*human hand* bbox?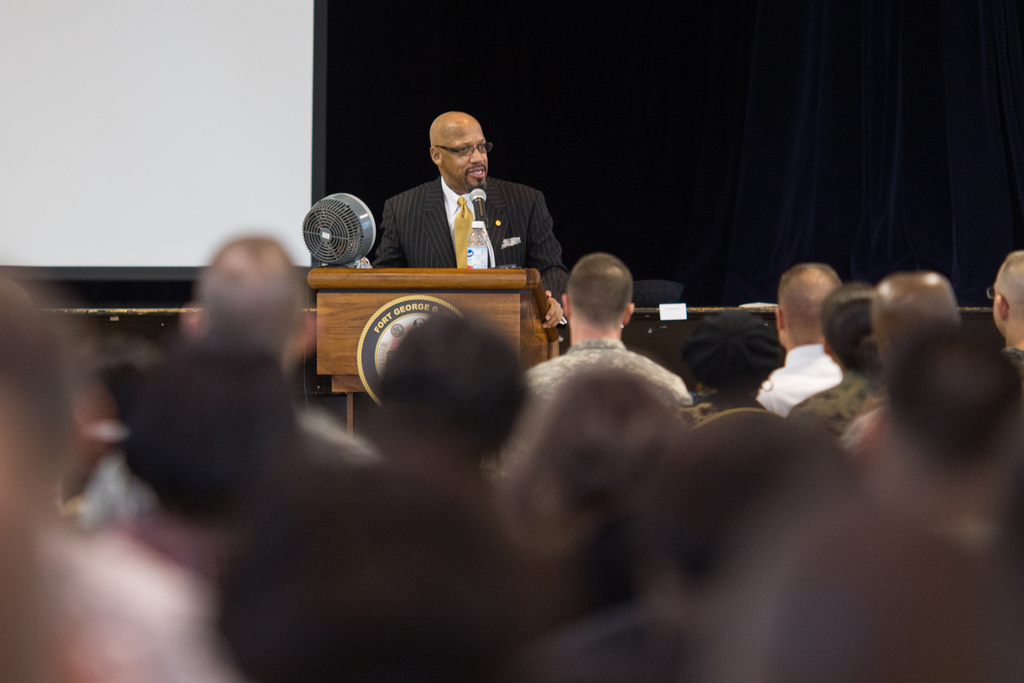
[543, 290, 563, 330]
